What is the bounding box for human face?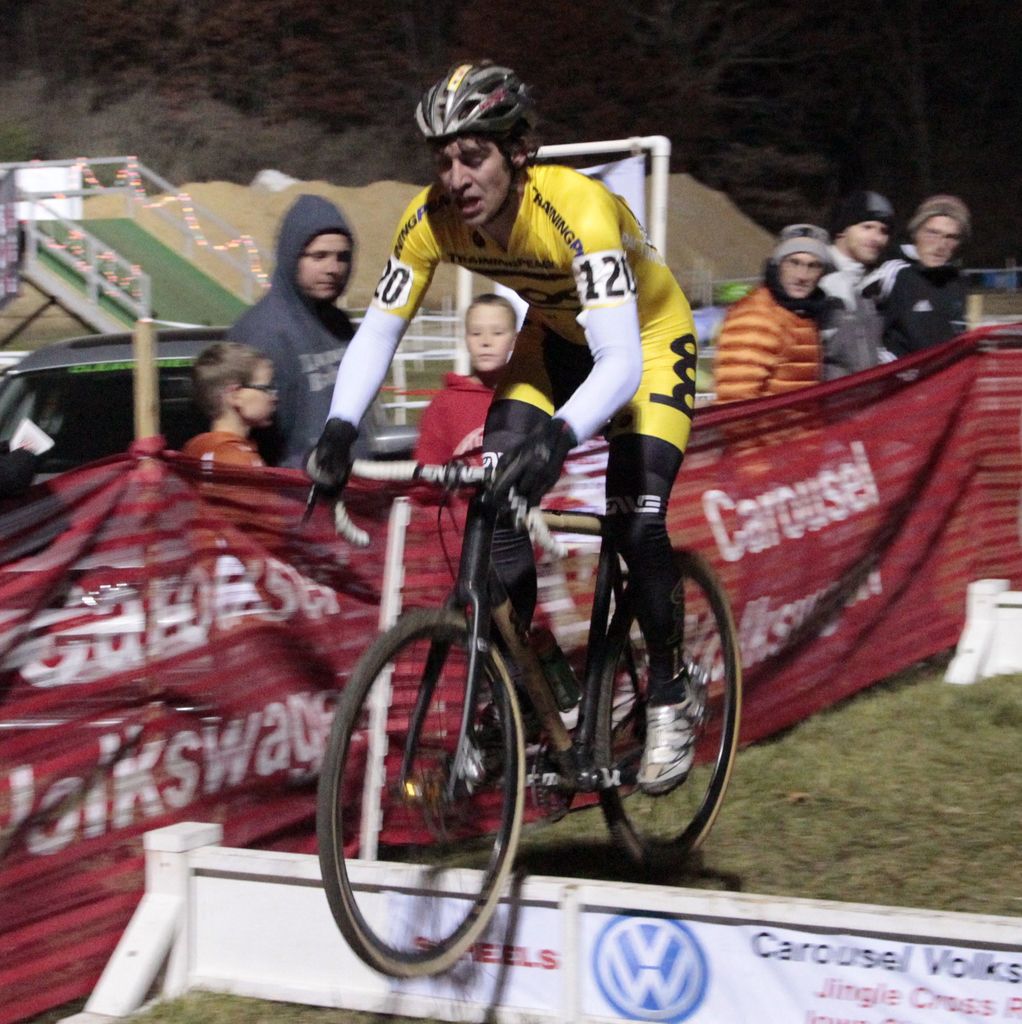
bbox(462, 306, 515, 374).
